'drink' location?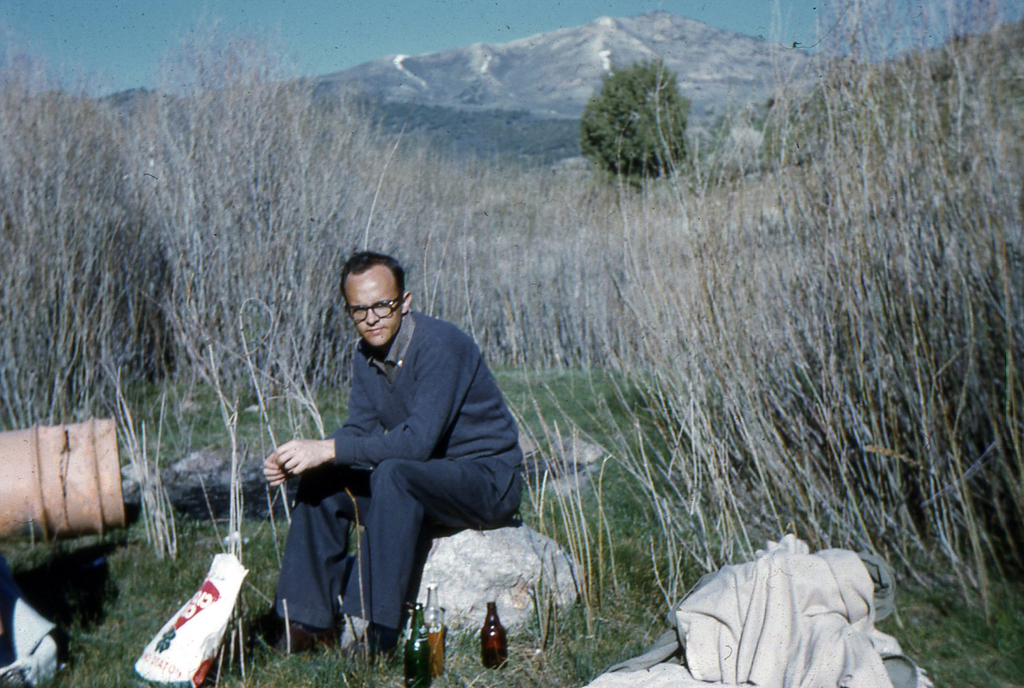
bbox(426, 585, 445, 676)
